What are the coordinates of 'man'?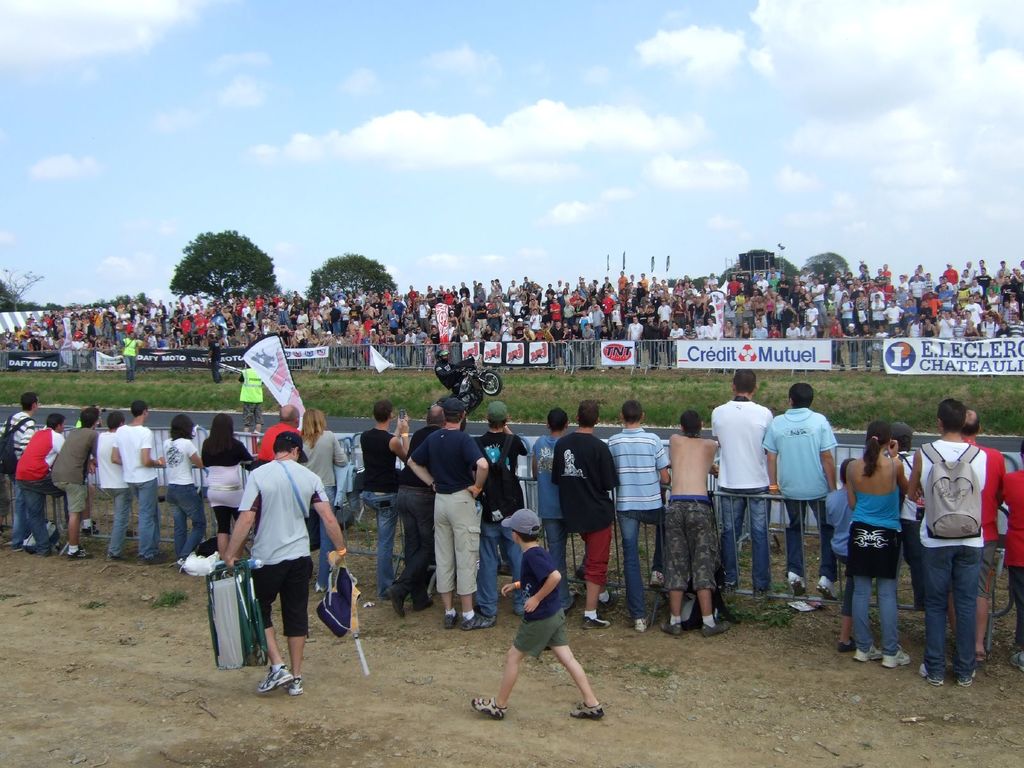
534,311,542,325.
